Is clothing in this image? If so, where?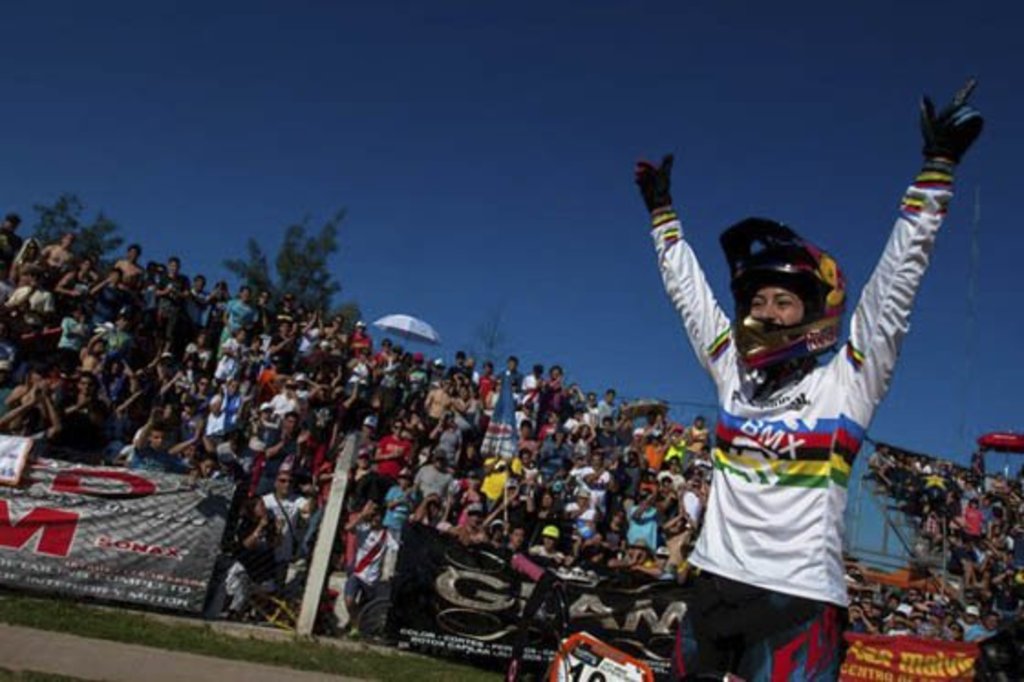
Yes, at 177/422/205/450.
